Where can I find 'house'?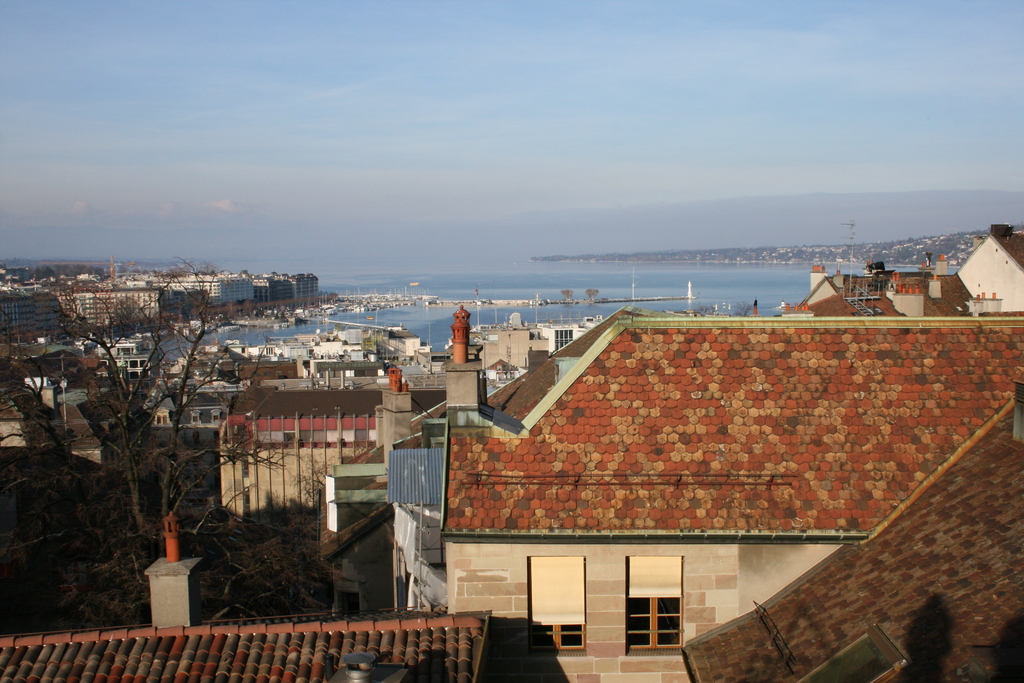
You can find it at crop(227, 394, 390, 514).
